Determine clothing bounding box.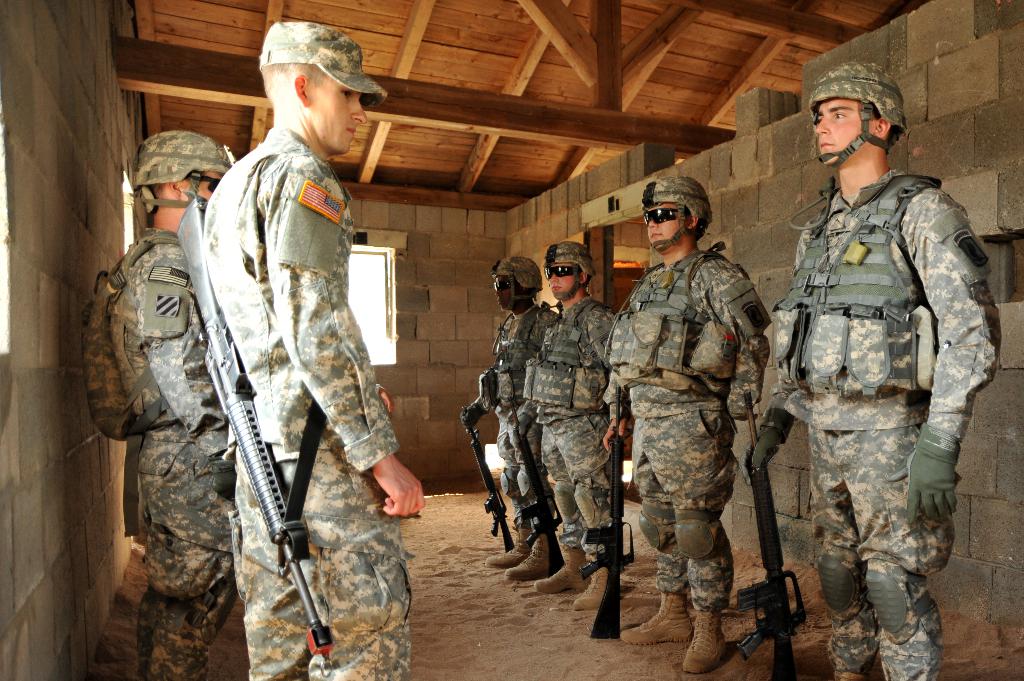
Determined: Rect(523, 294, 618, 562).
